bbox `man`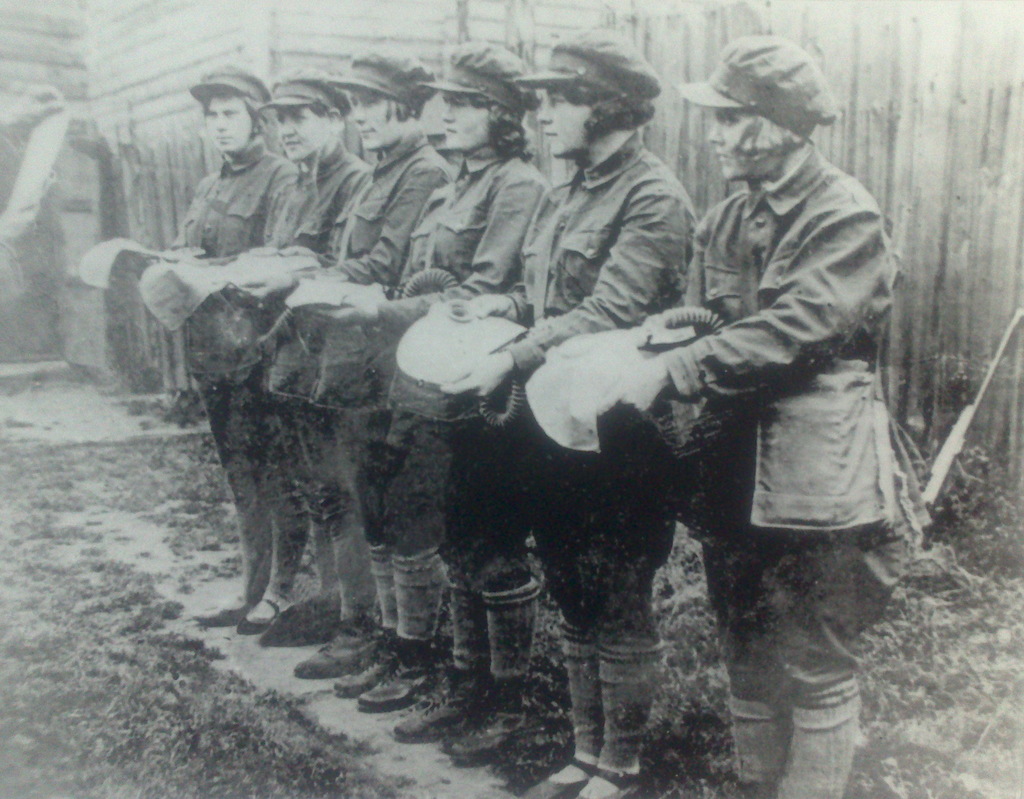
320/45/452/692
